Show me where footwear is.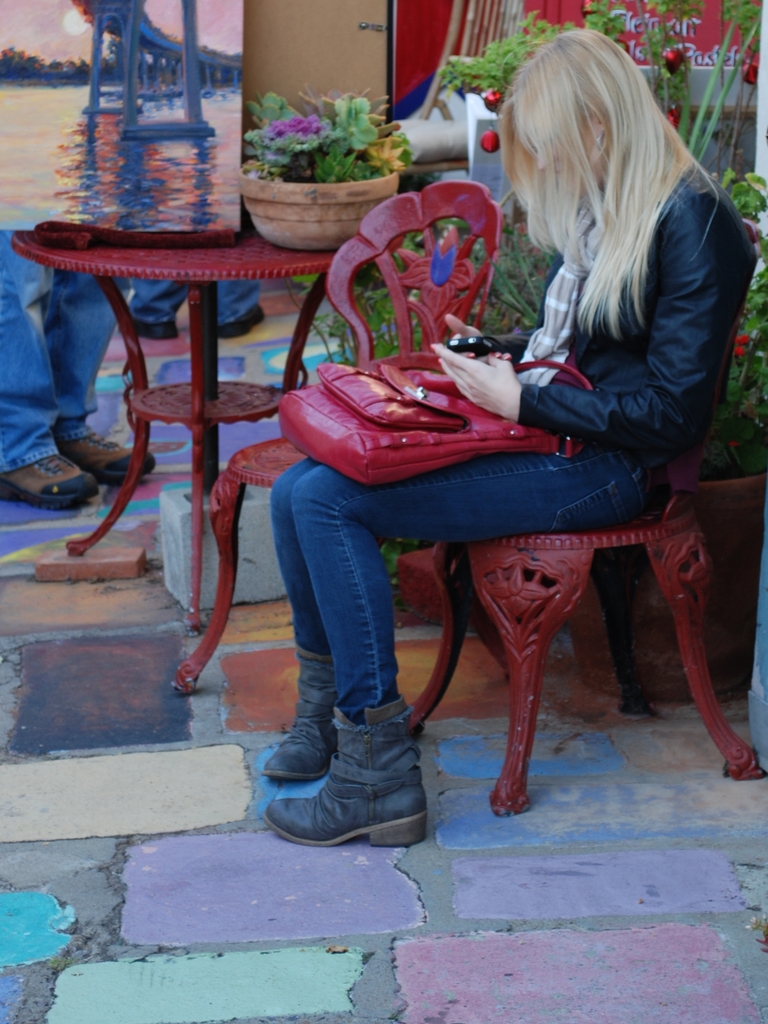
footwear is at Rect(121, 310, 179, 337).
